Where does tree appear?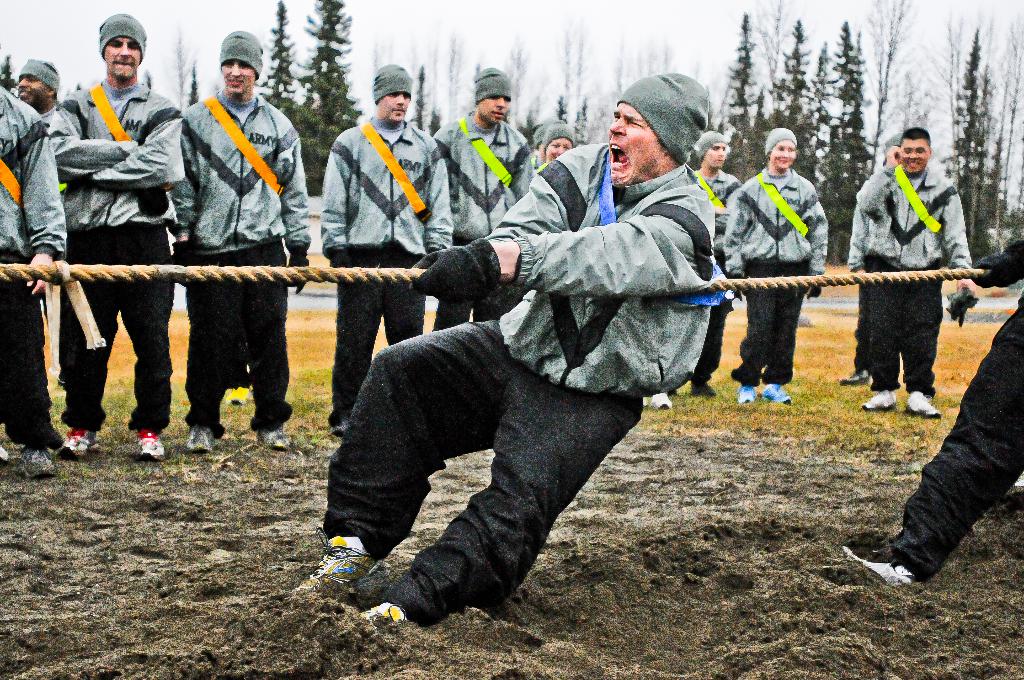
Appears at 171/24/195/111.
